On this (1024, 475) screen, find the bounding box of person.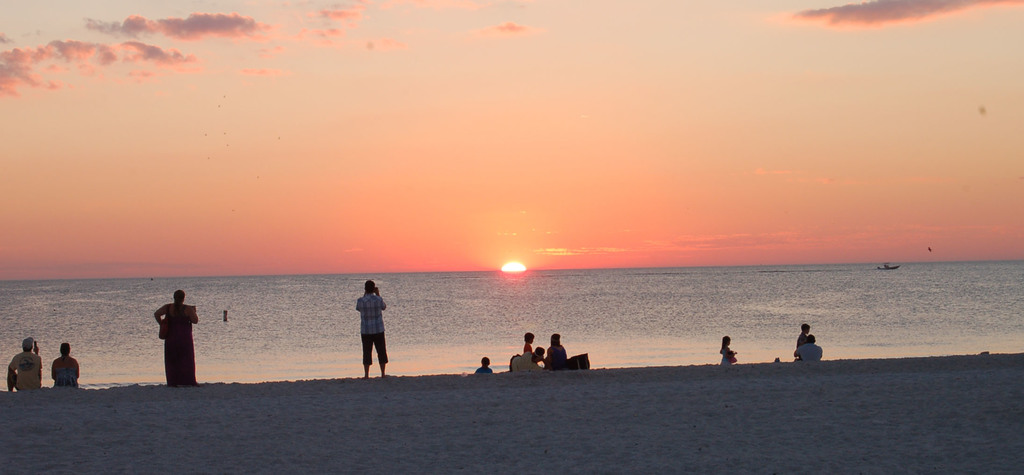
Bounding box: left=717, top=335, right=739, bottom=365.
